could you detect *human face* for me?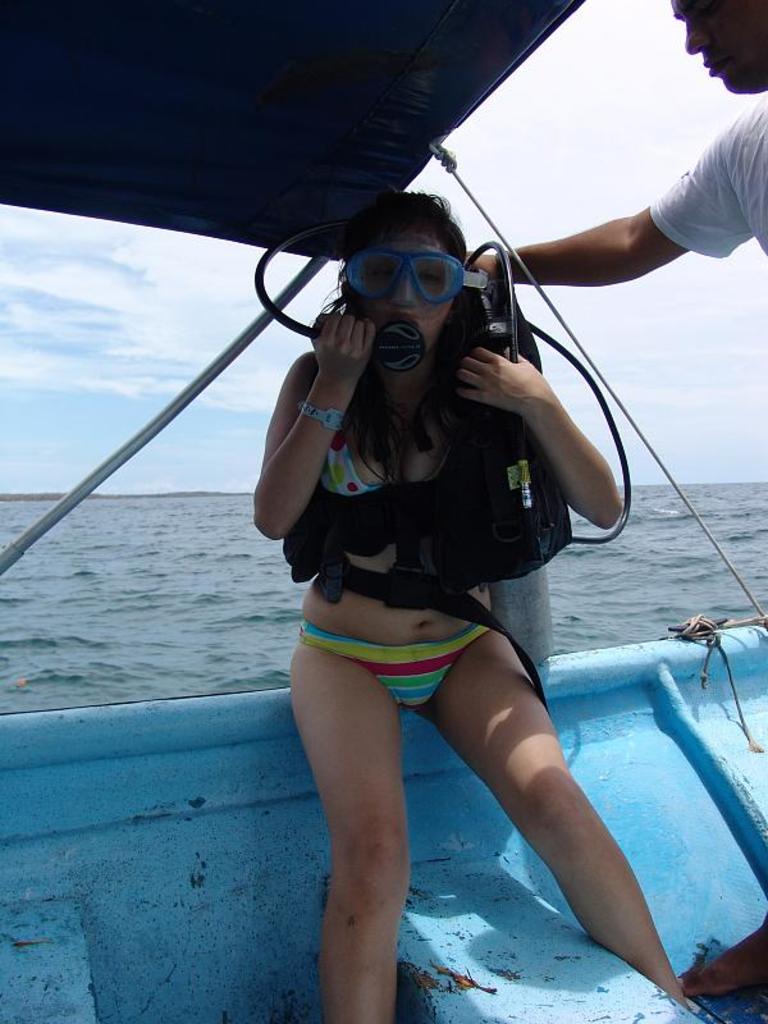
Detection result: left=358, top=241, right=448, bottom=335.
